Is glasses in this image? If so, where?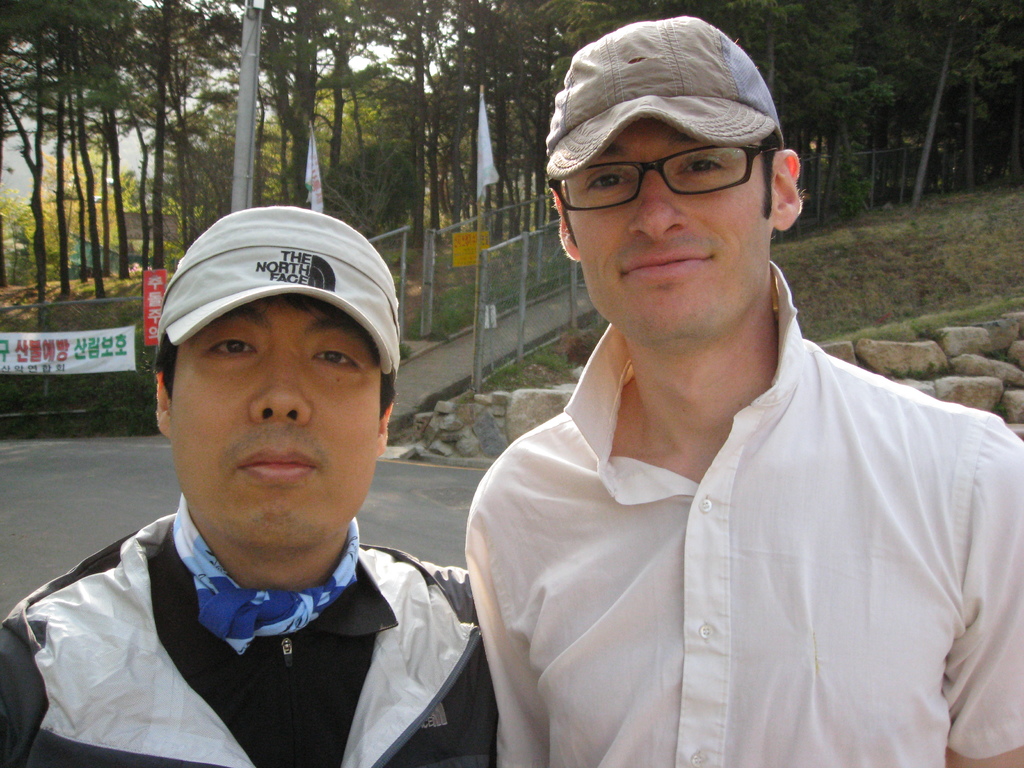
Yes, at [547, 140, 782, 217].
